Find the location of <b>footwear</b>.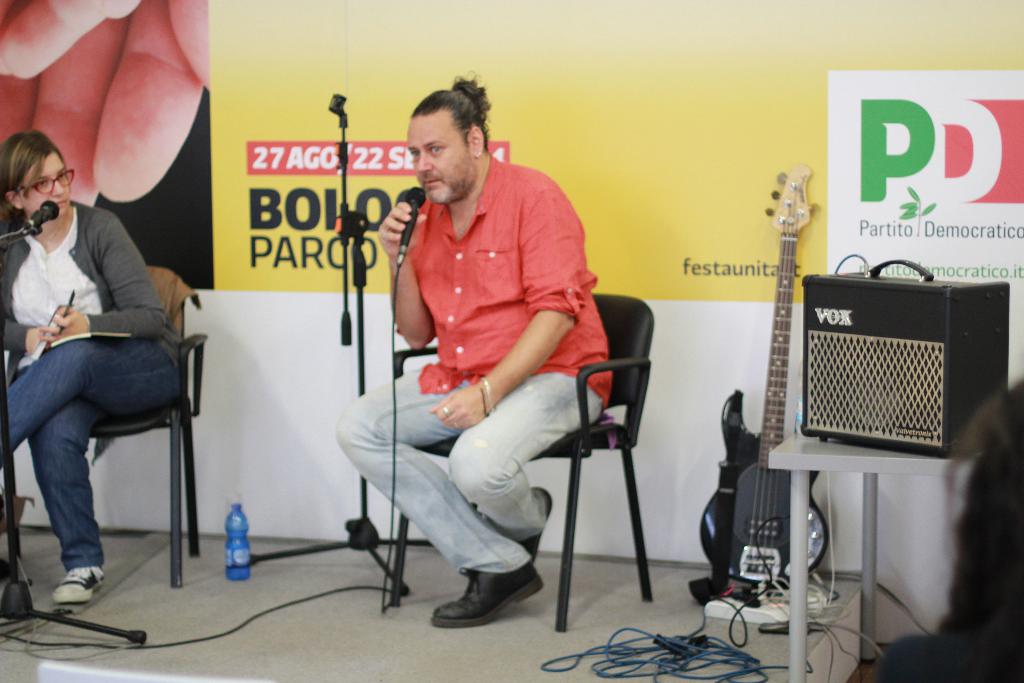
Location: 50, 564, 115, 605.
